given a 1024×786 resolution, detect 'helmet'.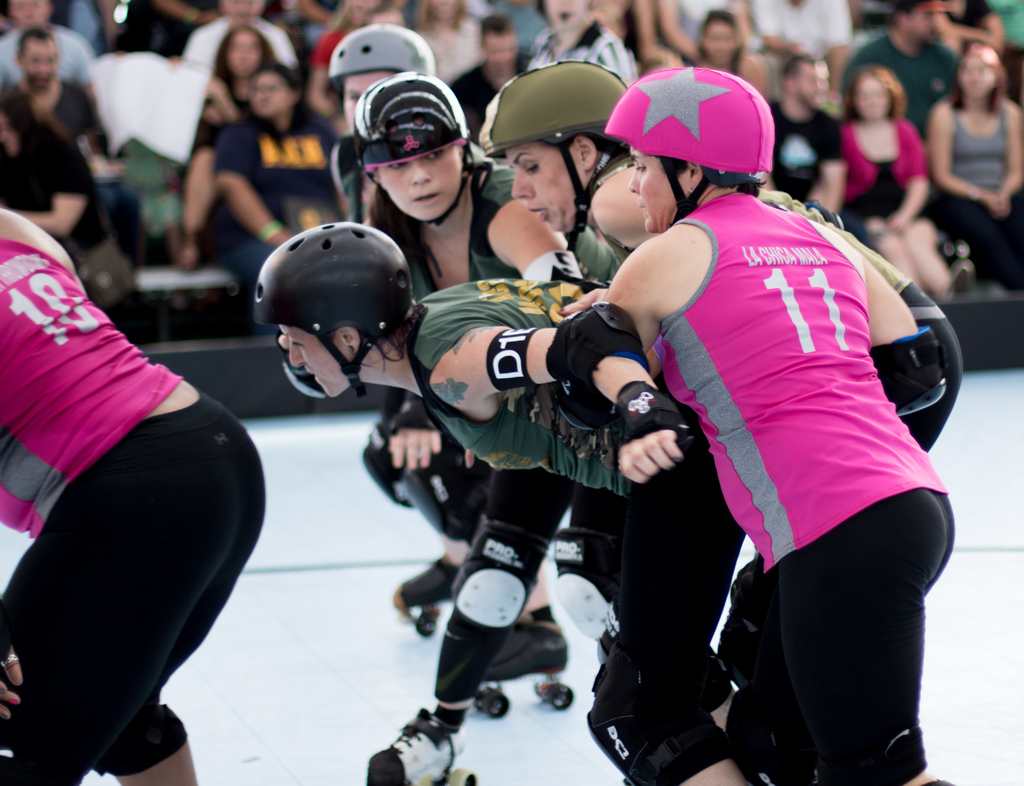
[left=478, top=59, right=632, bottom=247].
